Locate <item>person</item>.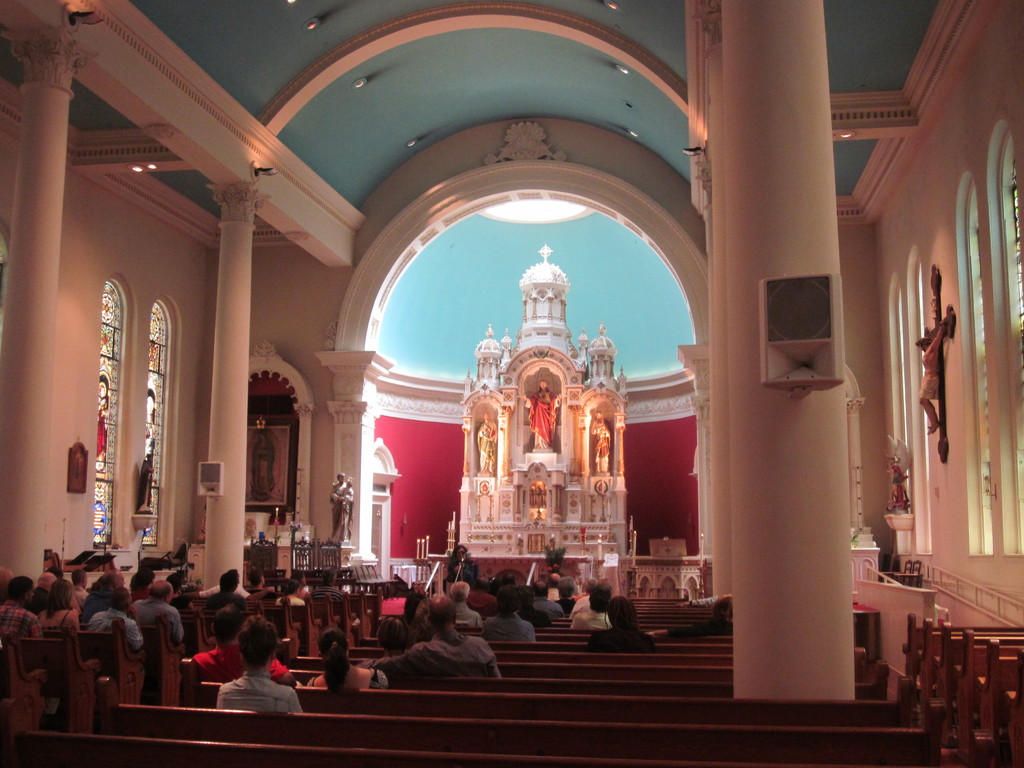
Bounding box: 213 612 301 712.
